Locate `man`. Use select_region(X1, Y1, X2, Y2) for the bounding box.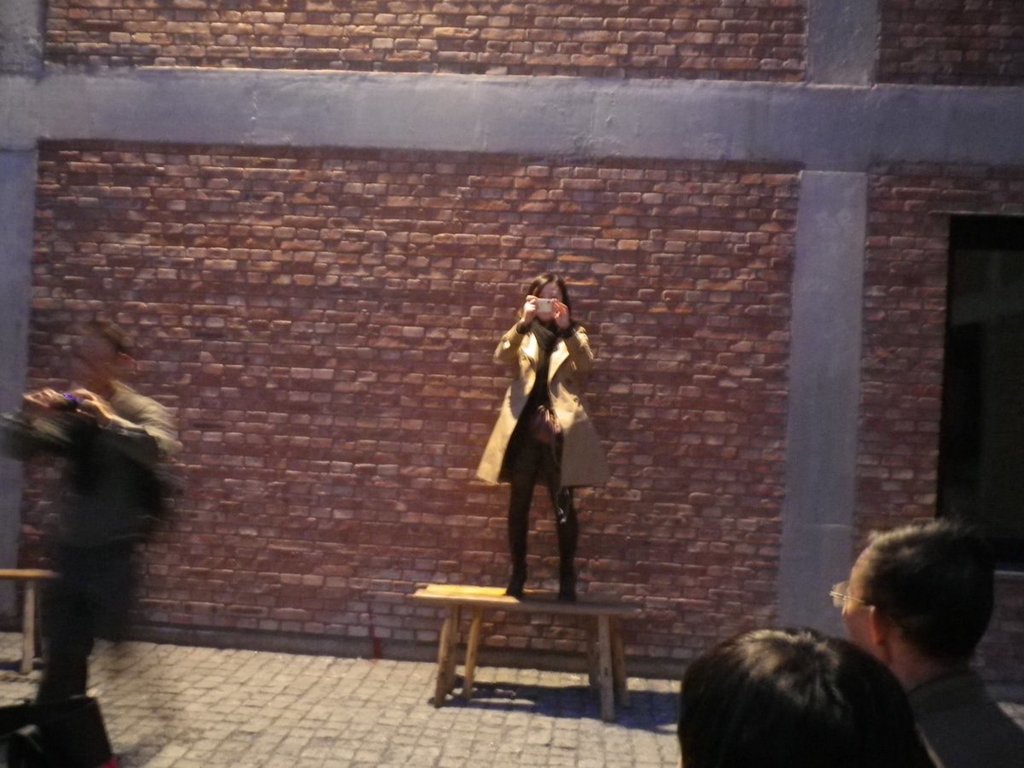
select_region(3, 311, 177, 705).
